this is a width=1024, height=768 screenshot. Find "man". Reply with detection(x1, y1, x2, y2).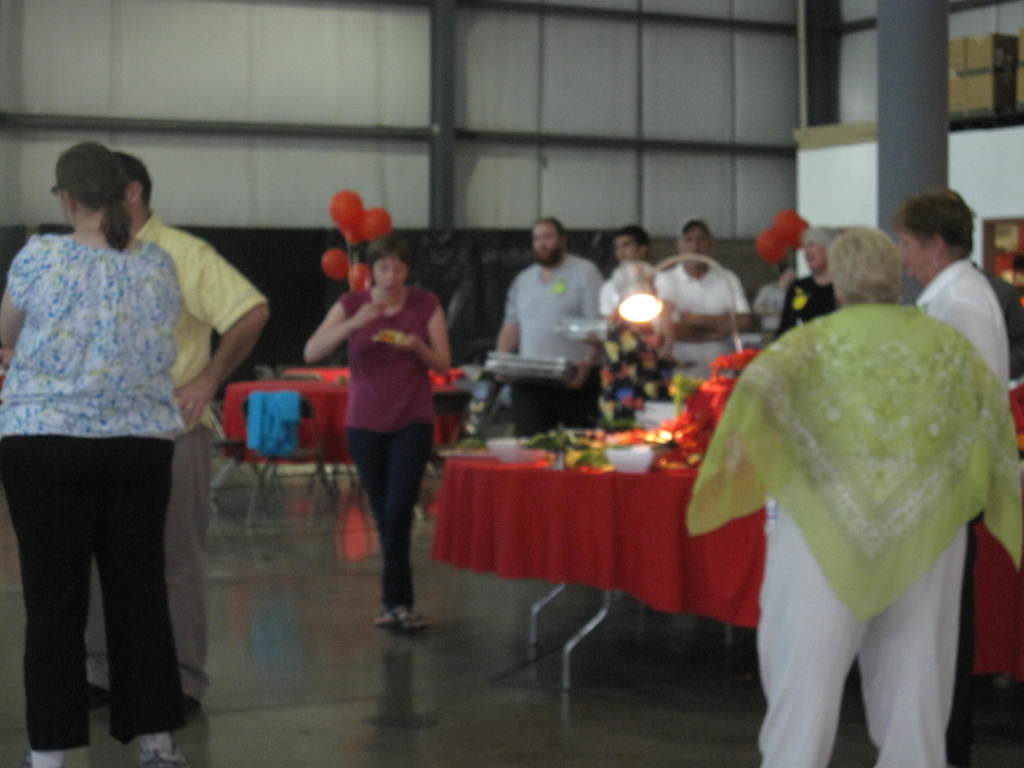
detection(657, 214, 753, 383).
